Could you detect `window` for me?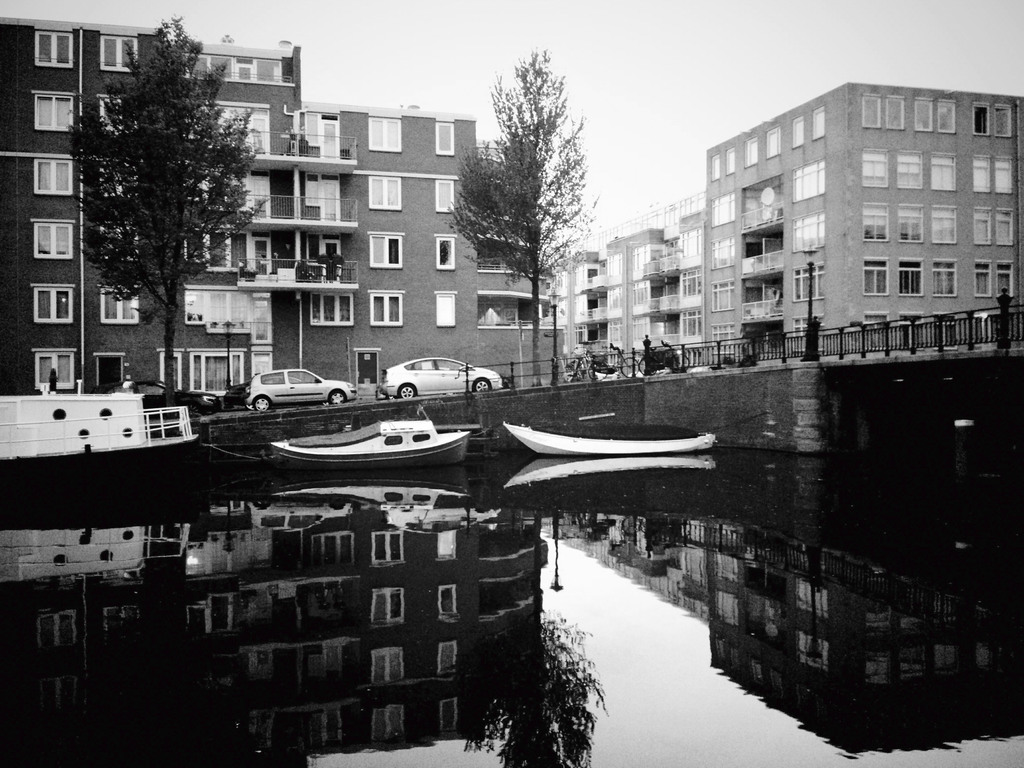
Detection result: (858,265,885,291).
